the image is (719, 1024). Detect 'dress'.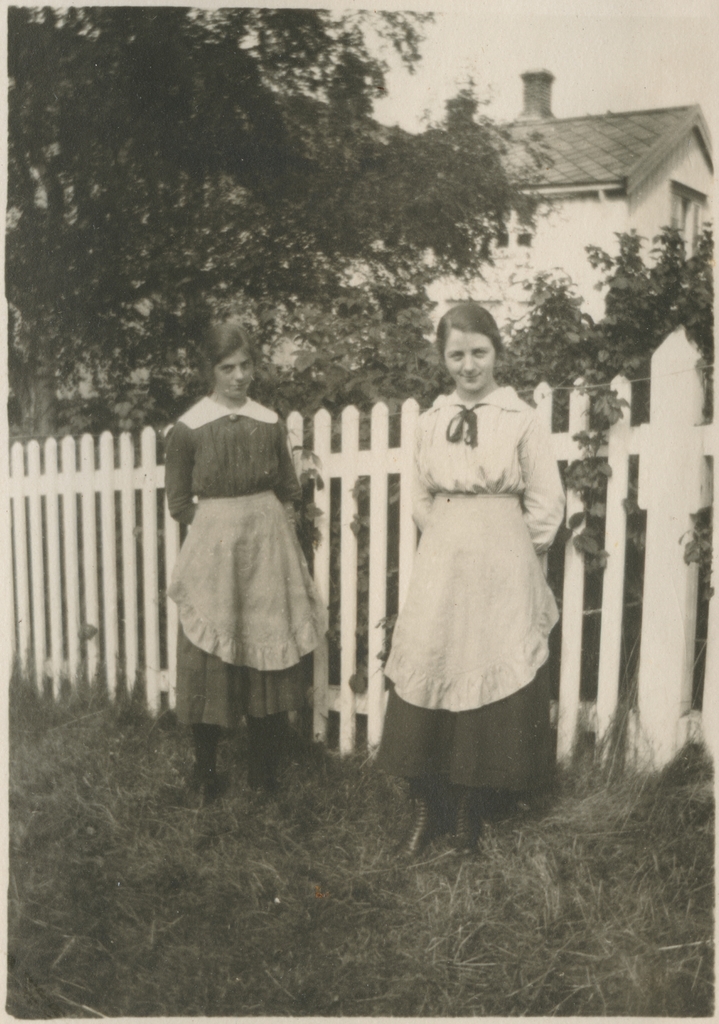
Detection: 369, 384, 573, 803.
